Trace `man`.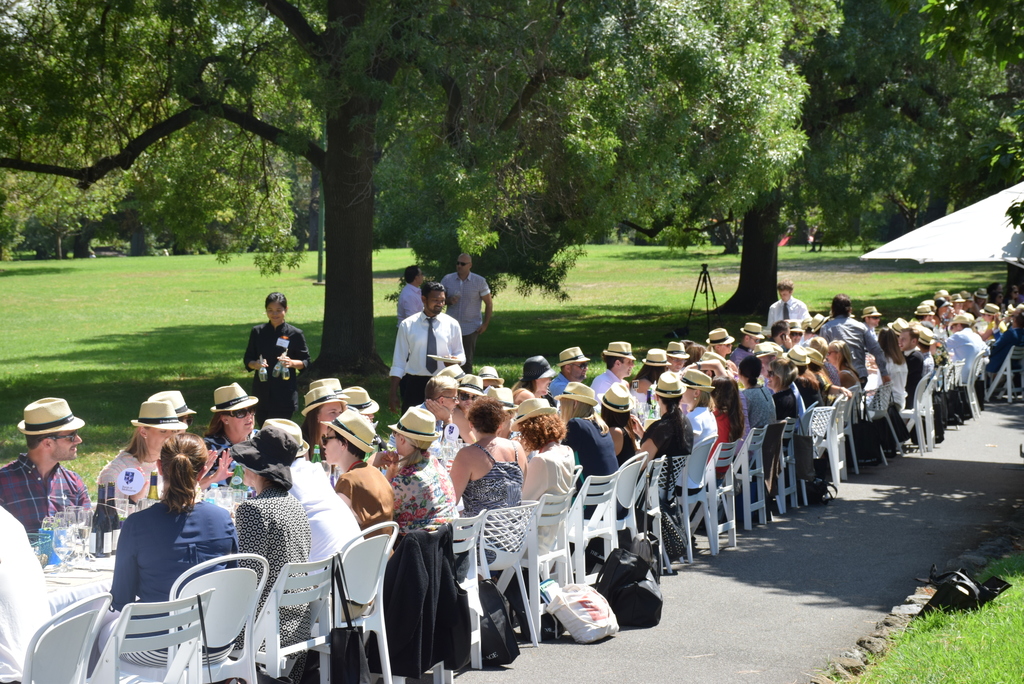
Traced to bbox(384, 274, 468, 415).
